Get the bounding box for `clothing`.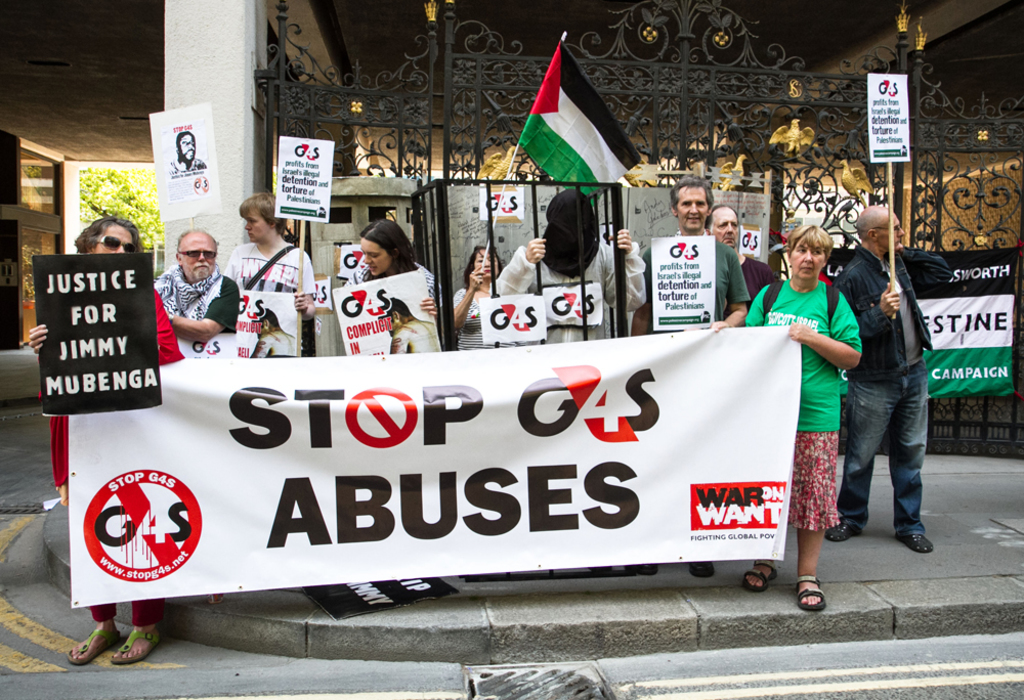
(x1=729, y1=256, x2=768, y2=297).
